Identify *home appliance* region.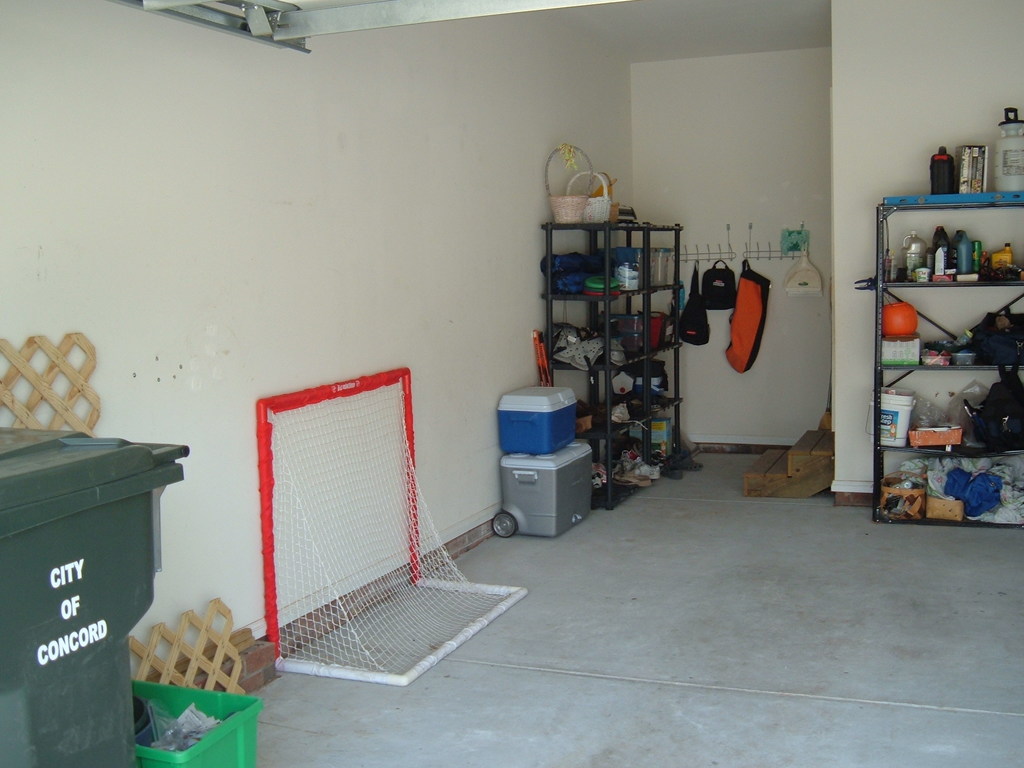
Region: [484,401,589,538].
